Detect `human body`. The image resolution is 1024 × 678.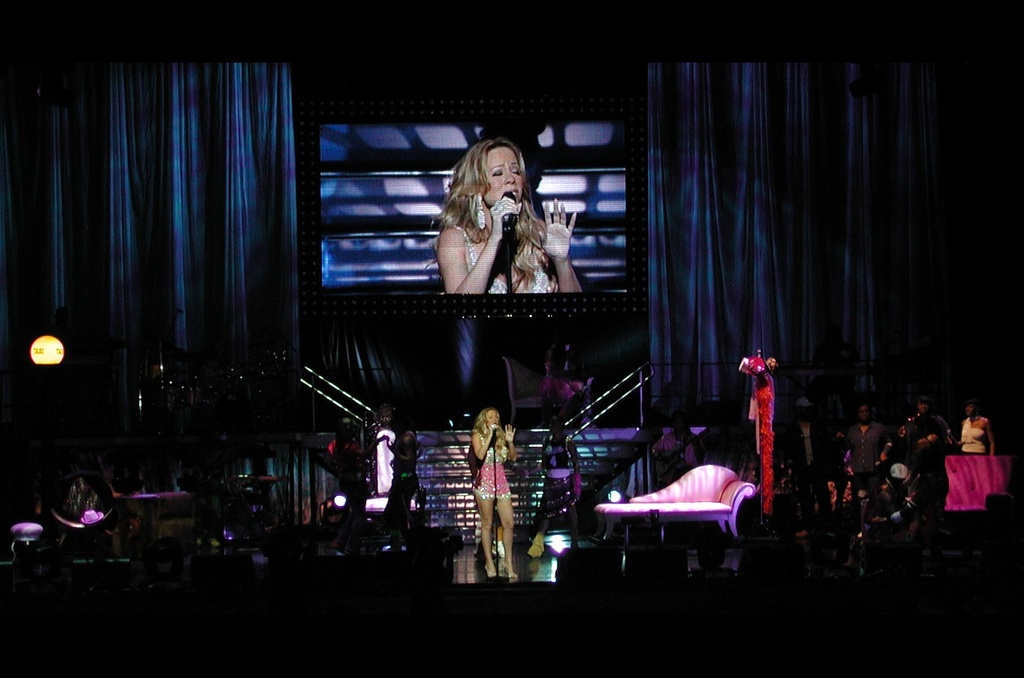
[475,407,511,577].
